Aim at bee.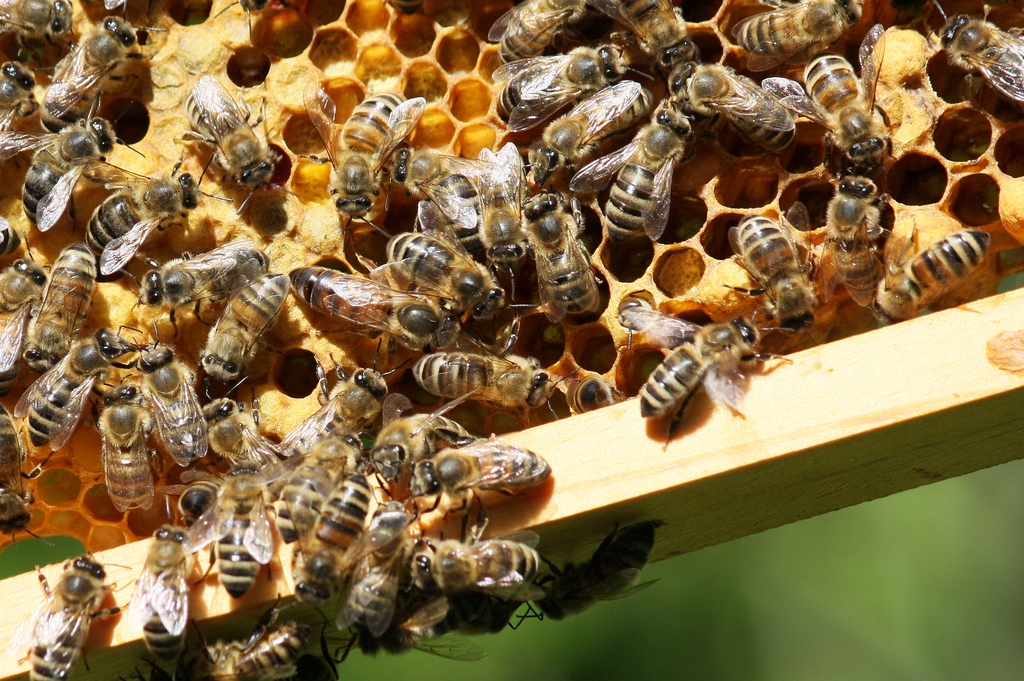
Aimed at [x1=404, y1=432, x2=554, y2=546].
